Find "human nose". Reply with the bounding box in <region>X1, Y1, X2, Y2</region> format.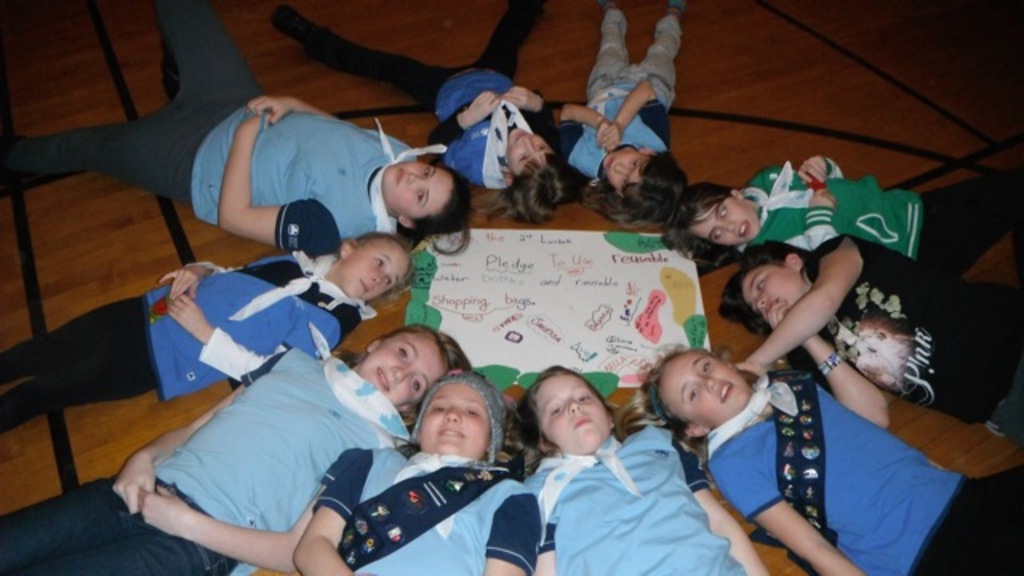
<region>526, 136, 534, 150</region>.
